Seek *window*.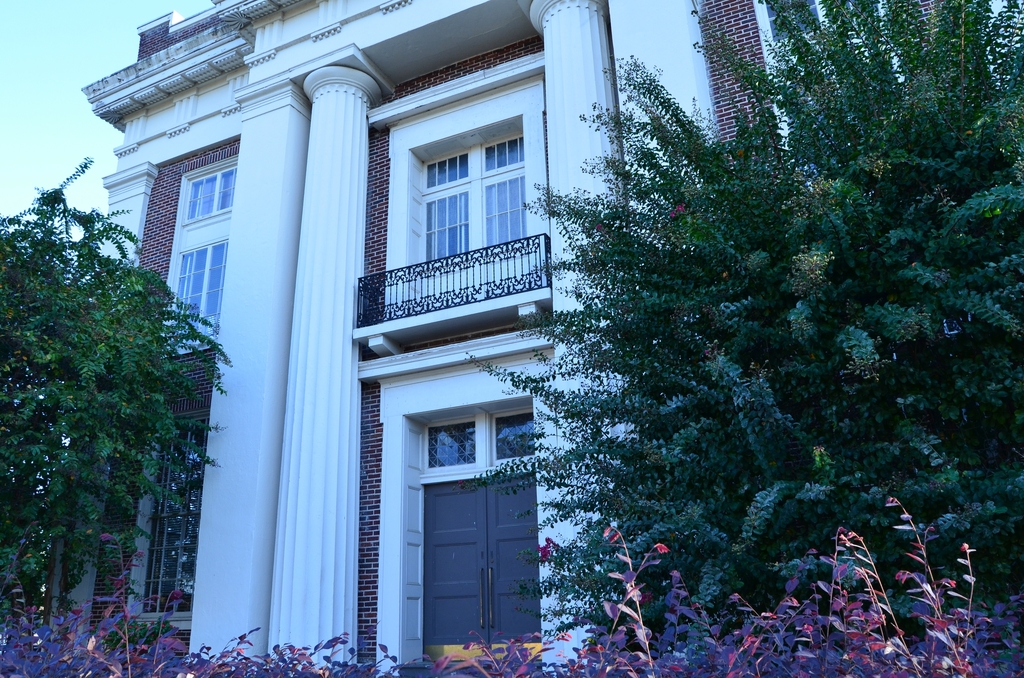
left=163, top=169, right=236, bottom=333.
